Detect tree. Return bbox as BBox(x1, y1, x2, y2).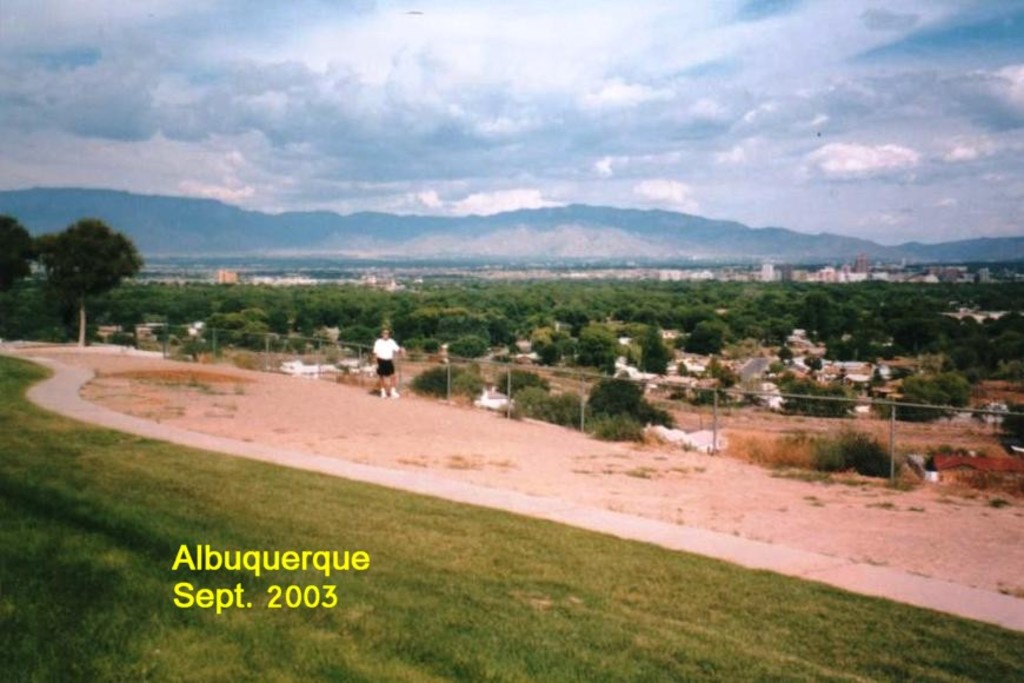
BBox(1, 212, 42, 298).
